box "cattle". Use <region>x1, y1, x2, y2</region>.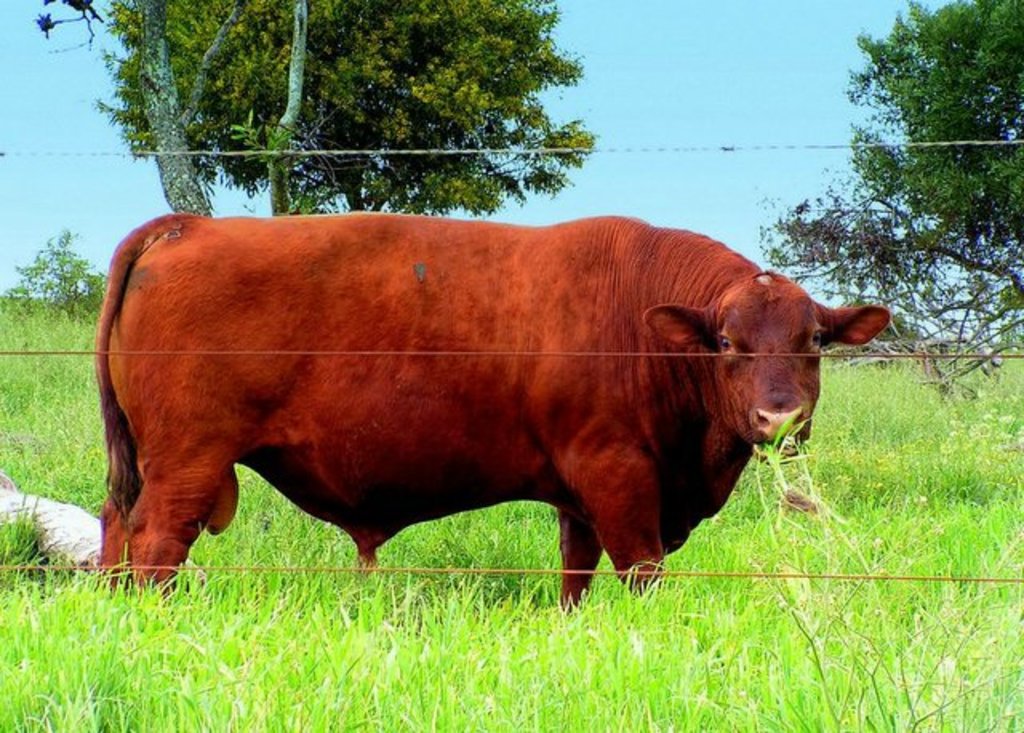
<region>78, 192, 914, 619</region>.
